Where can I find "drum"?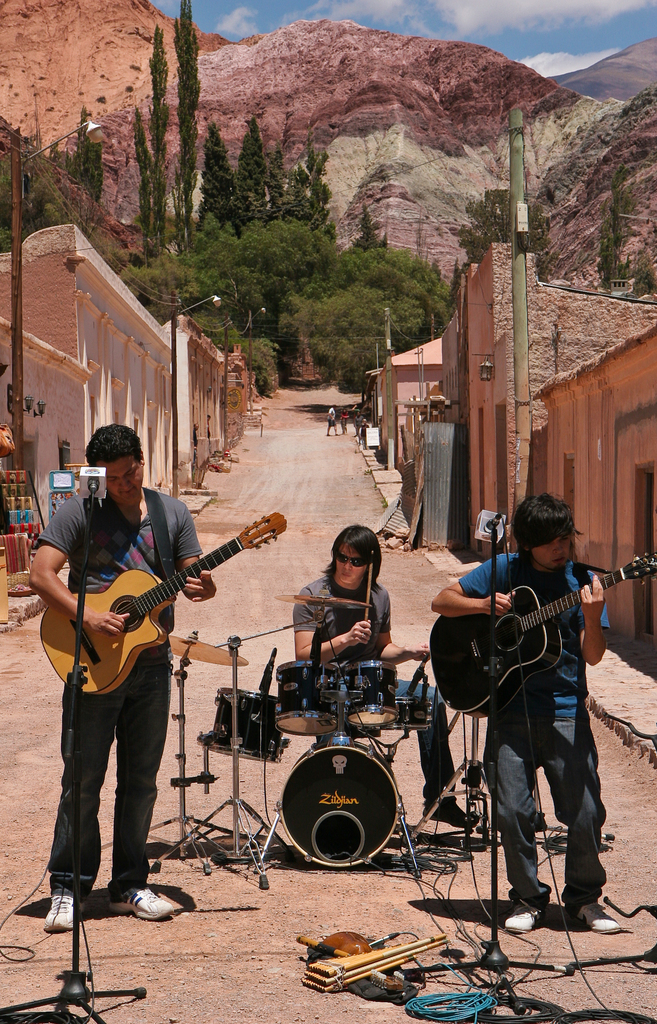
You can find it at 273/737/405/868.
